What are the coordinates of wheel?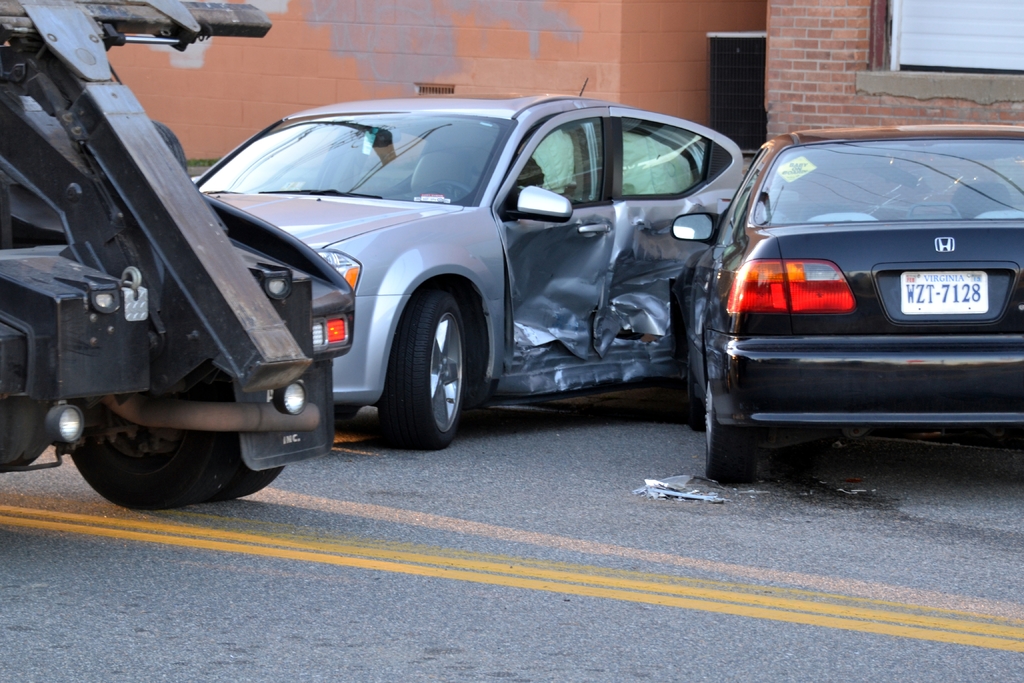
x1=698 y1=370 x2=758 y2=488.
